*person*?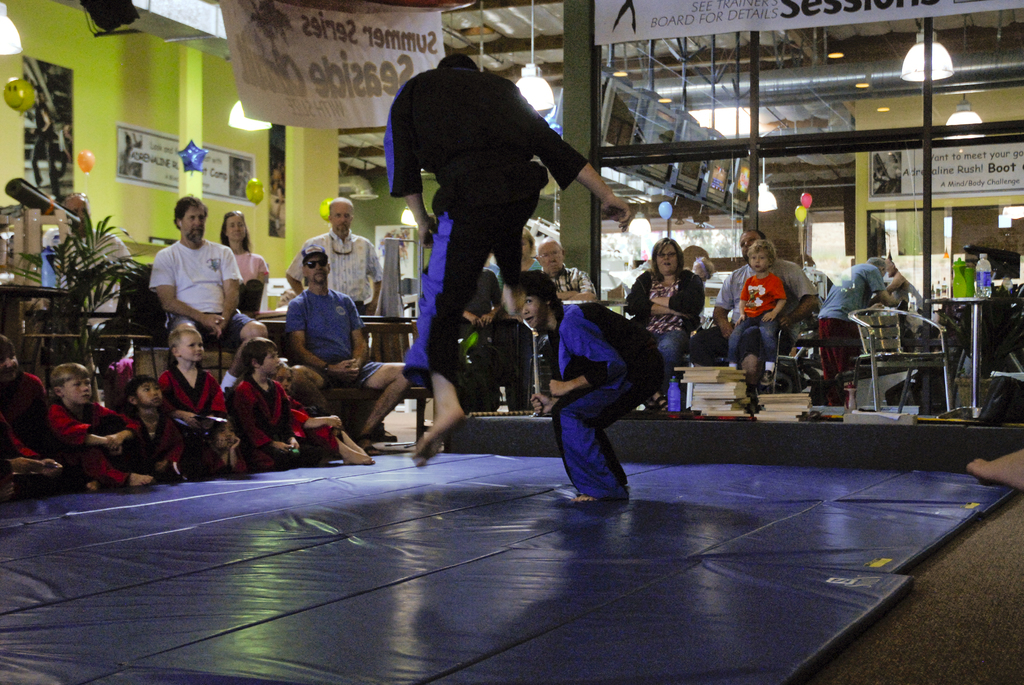
[872, 255, 924, 313]
